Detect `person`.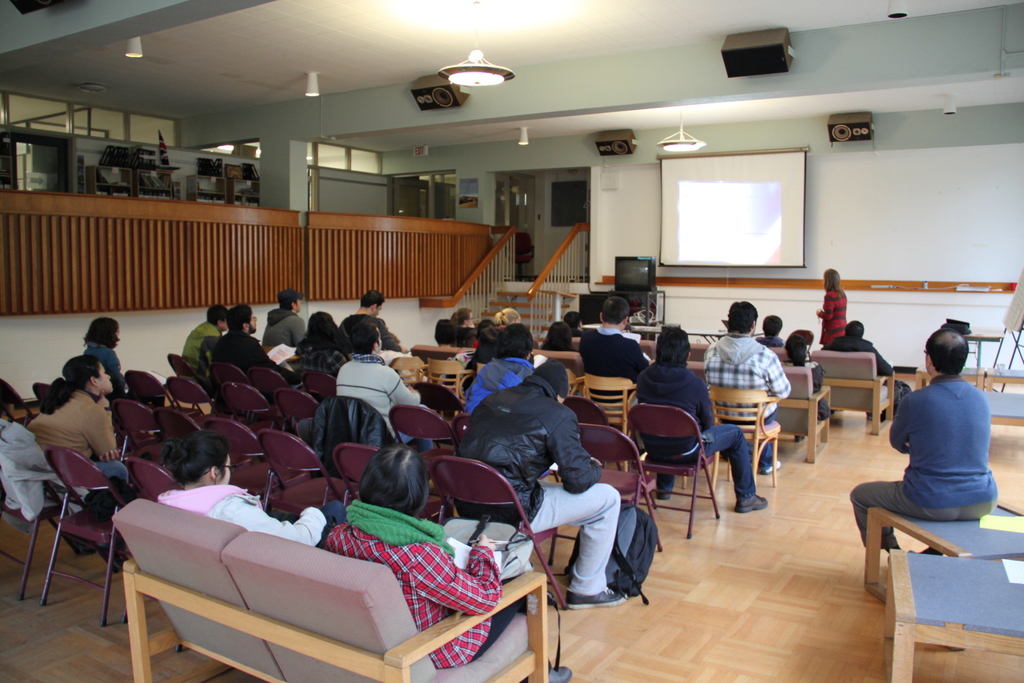
Detected at 717 295 799 511.
